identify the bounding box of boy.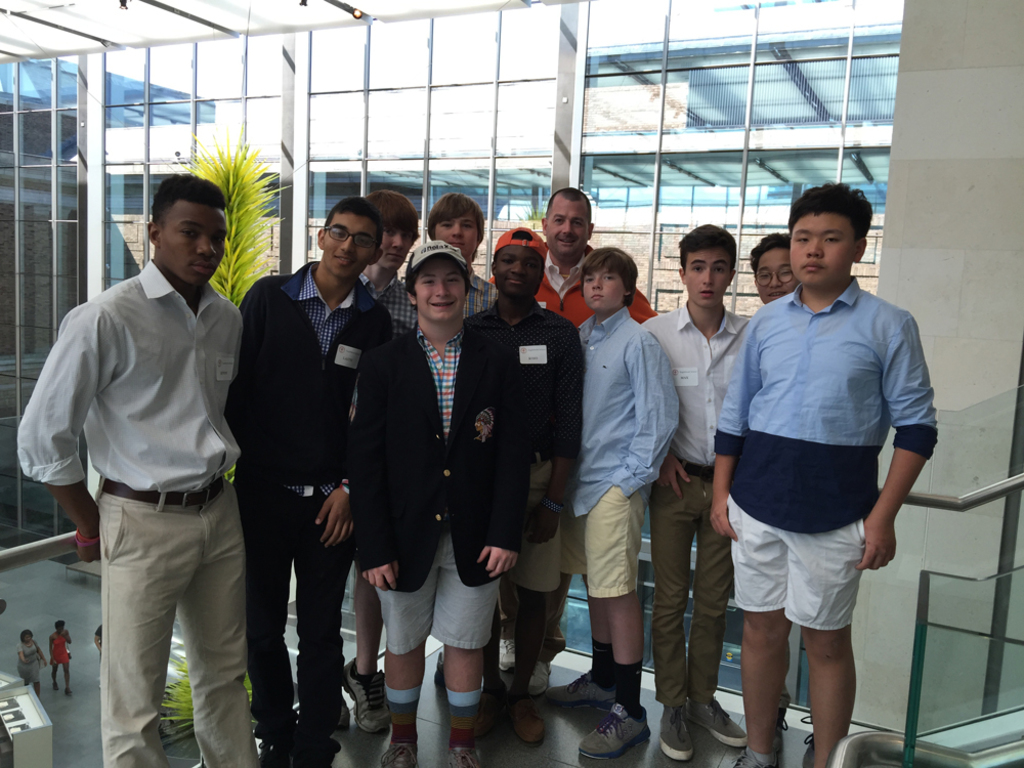
rect(633, 227, 748, 746).
